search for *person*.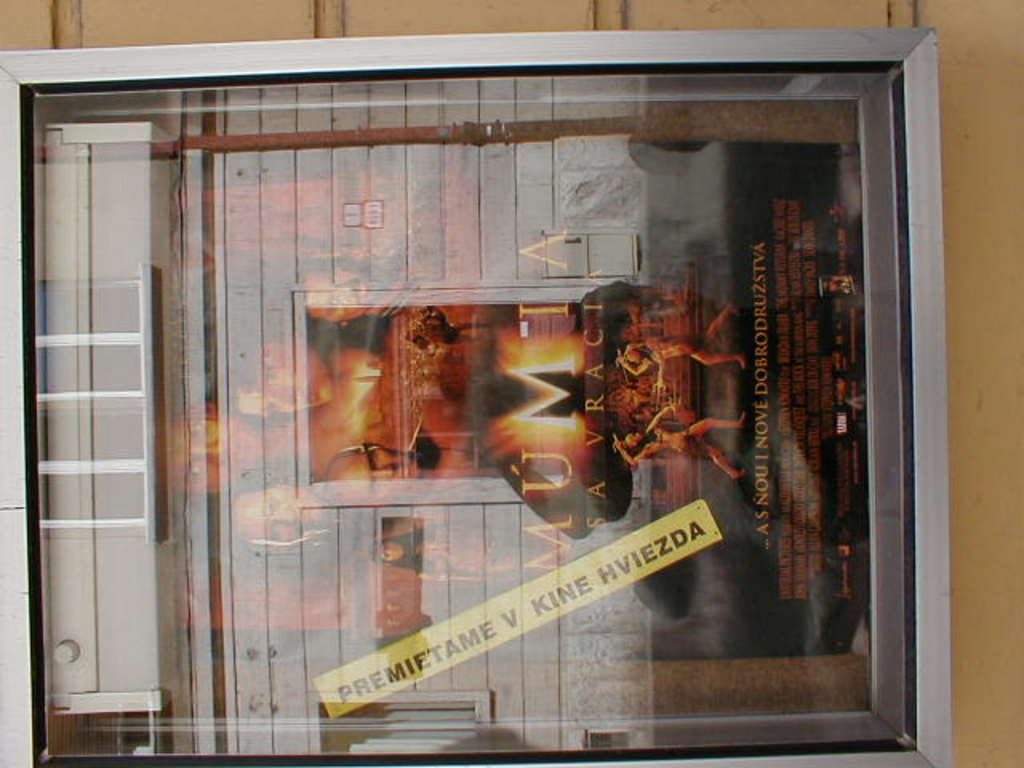
Found at box(616, 406, 749, 480).
